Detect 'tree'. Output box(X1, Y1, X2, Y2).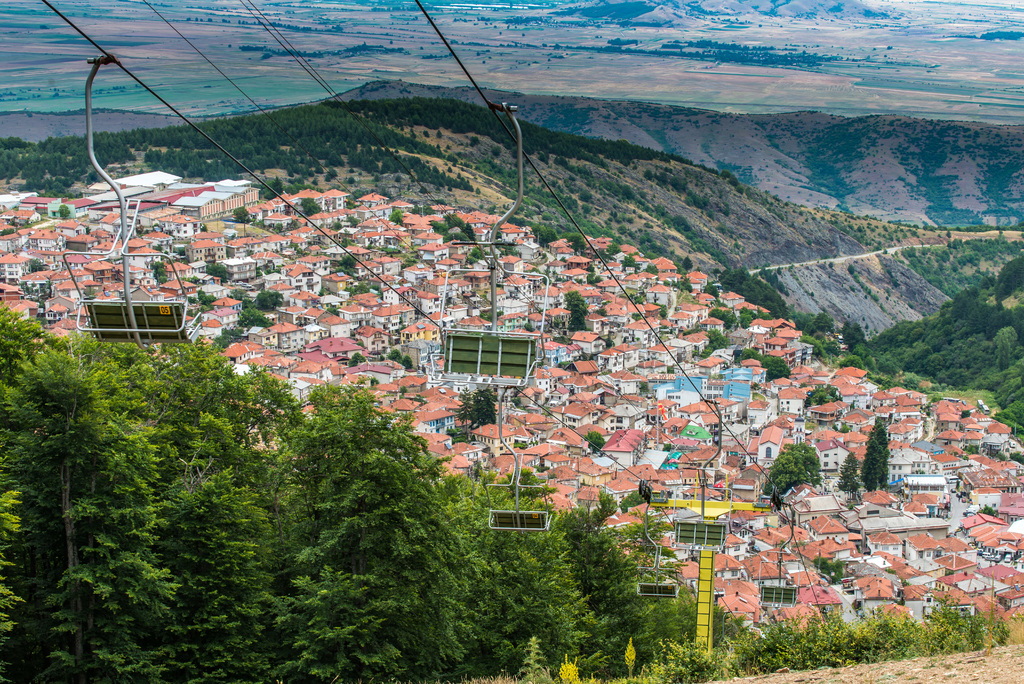
box(244, 300, 274, 332).
